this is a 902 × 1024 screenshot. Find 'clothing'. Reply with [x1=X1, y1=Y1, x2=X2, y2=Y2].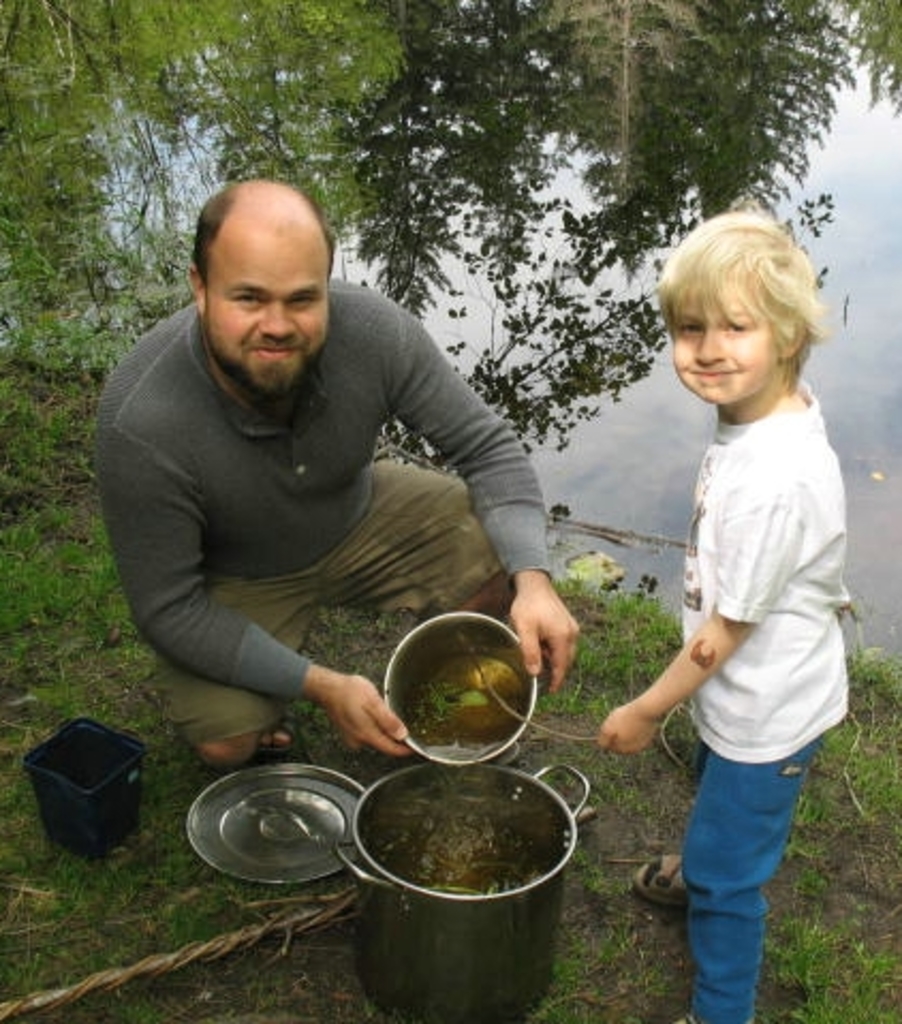
[x1=678, y1=368, x2=853, y2=1022].
